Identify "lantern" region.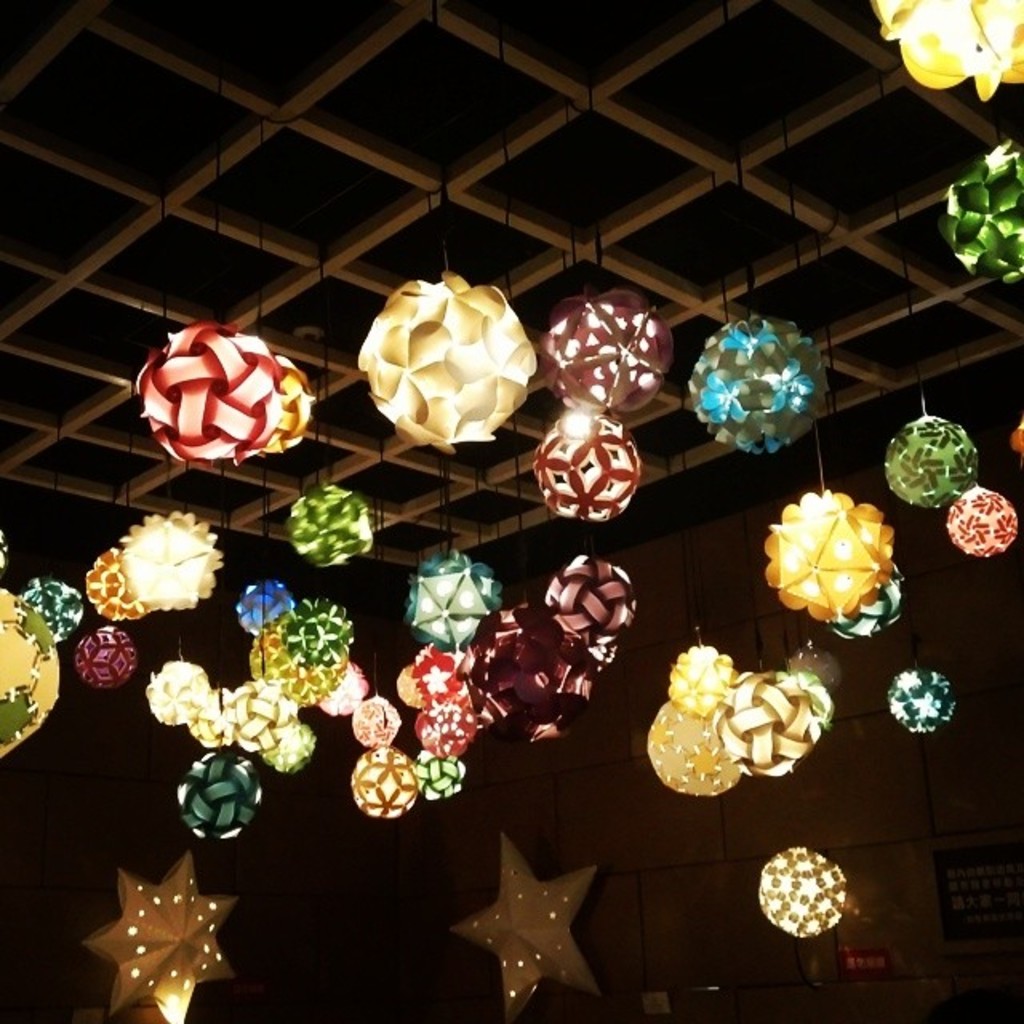
Region: pyautogui.locateOnScreen(885, 670, 955, 731).
